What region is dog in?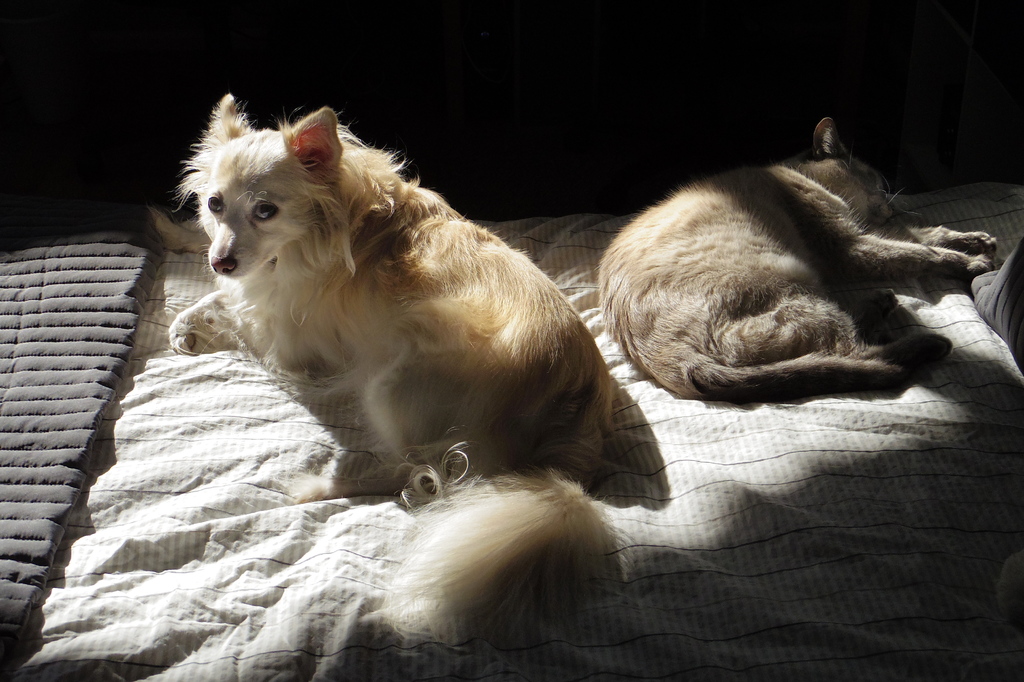
[x1=596, y1=117, x2=1002, y2=397].
